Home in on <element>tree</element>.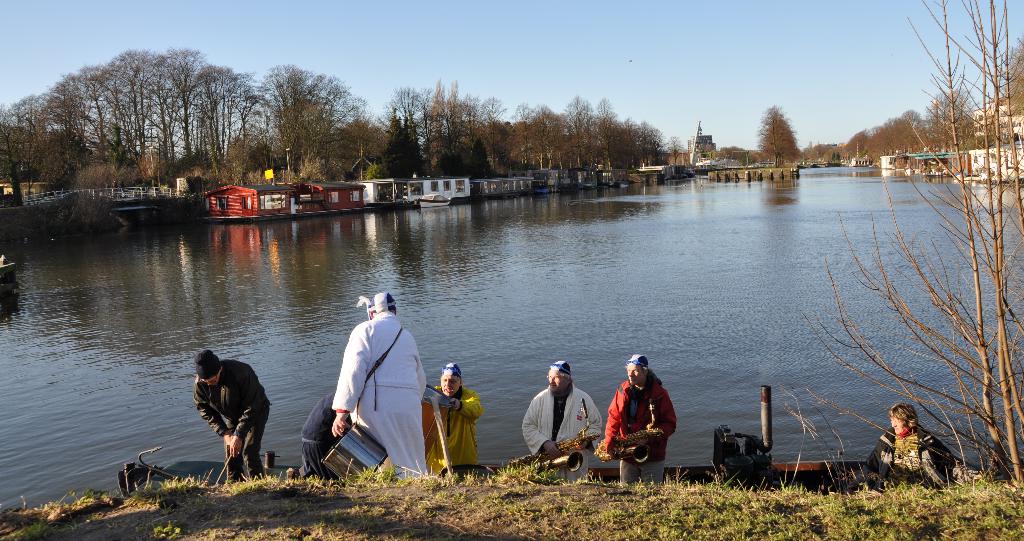
Homed in at detection(950, 104, 975, 145).
